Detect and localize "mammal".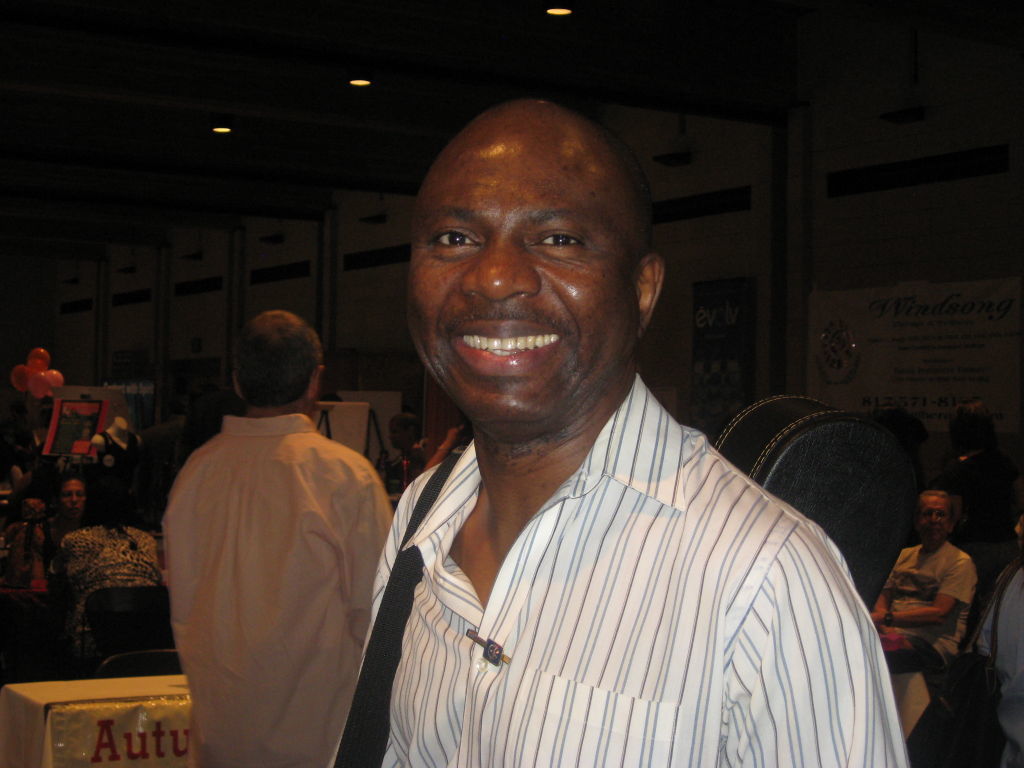
Localized at [31, 472, 92, 591].
